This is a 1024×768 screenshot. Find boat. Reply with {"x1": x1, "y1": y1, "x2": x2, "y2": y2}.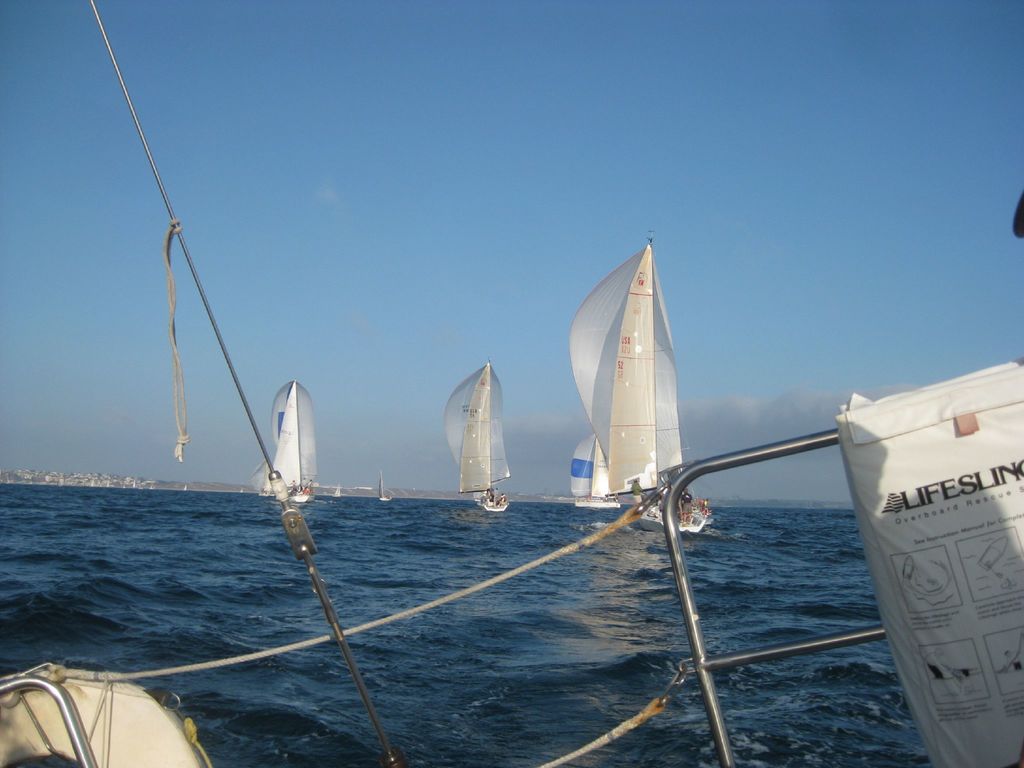
{"x1": 246, "y1": 376, "x2": 324, "y2": 505}.
